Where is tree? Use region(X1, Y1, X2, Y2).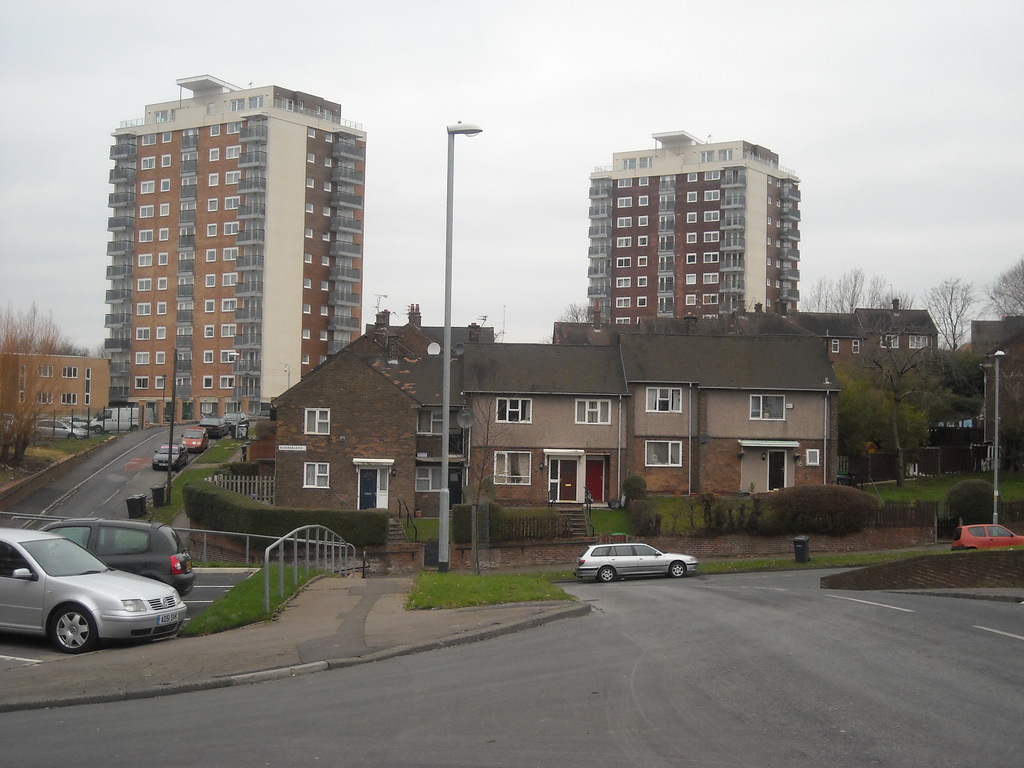
region(545, 302, 588, 347).
